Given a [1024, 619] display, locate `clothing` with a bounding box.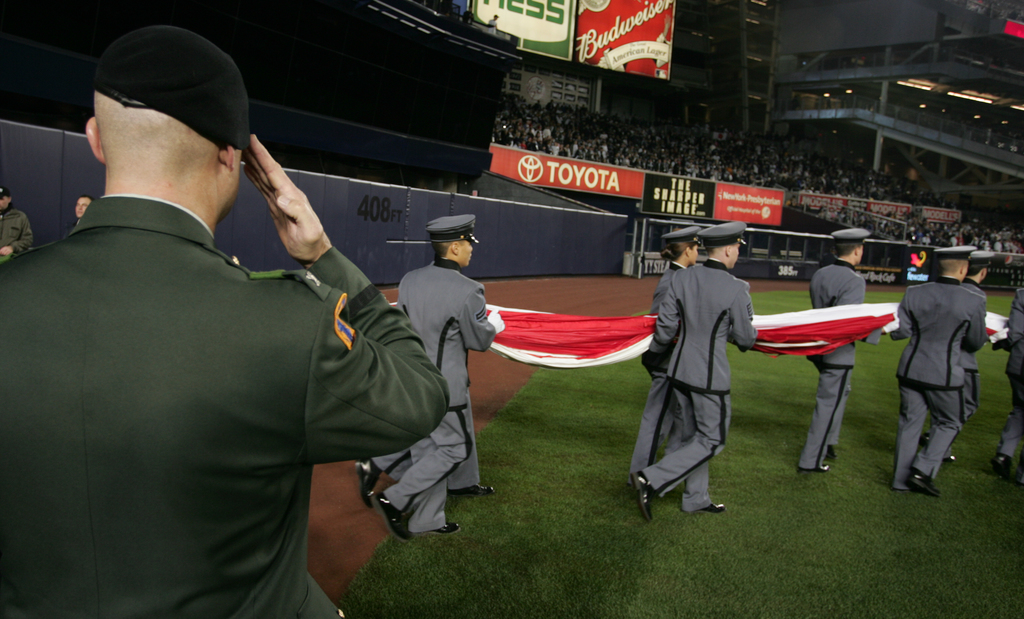
Located: 793/263/862/477.
